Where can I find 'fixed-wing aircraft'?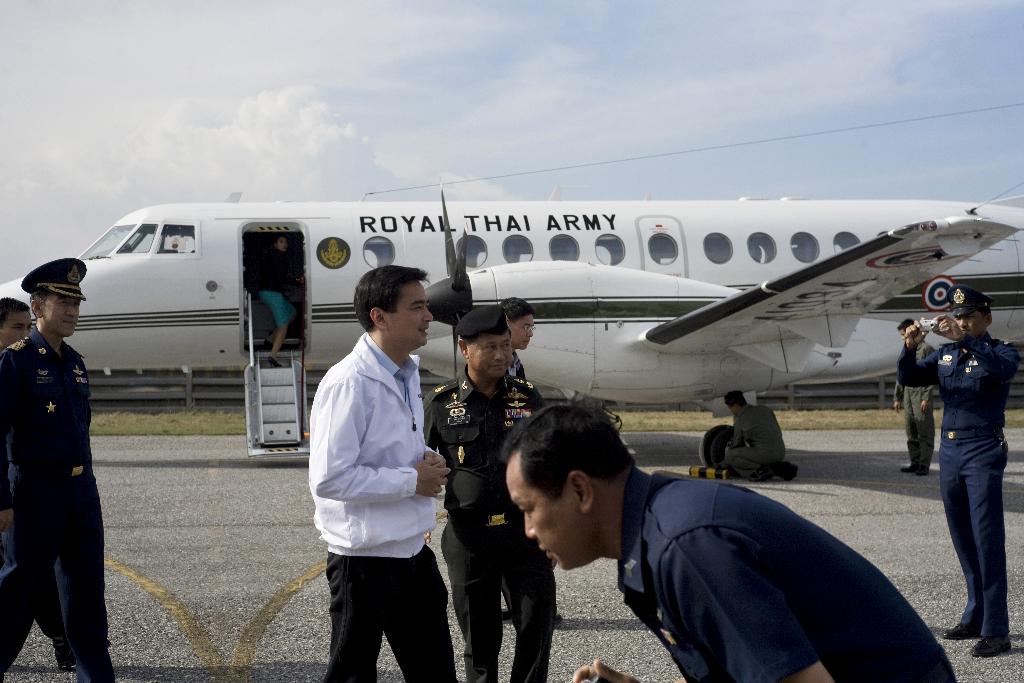
You can find it at pyautogui.locateOnScreen(1, 176, 1023, 468).
